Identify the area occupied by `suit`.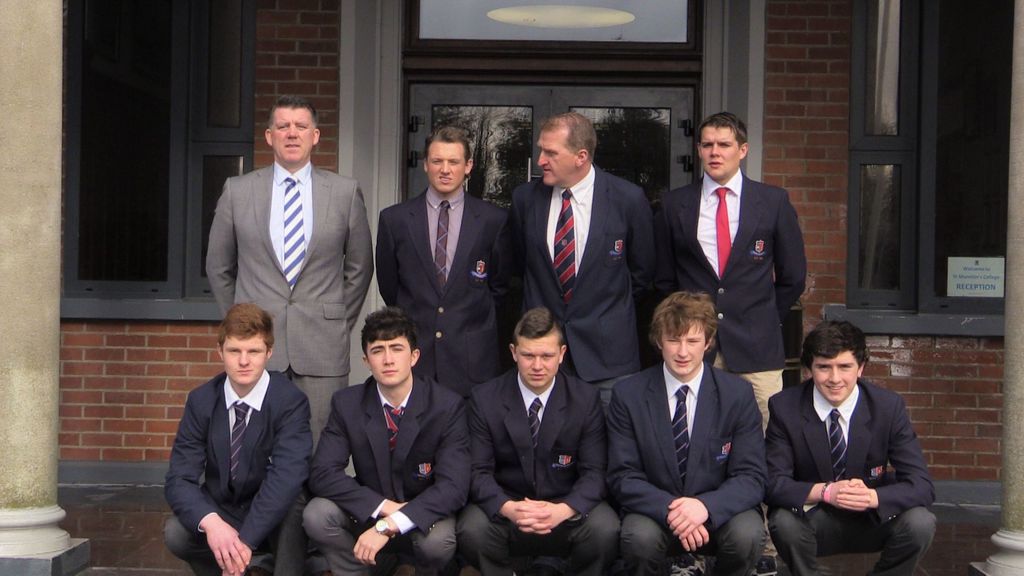
Area: [x1=458, y1=367, x2=624, y2=575].
